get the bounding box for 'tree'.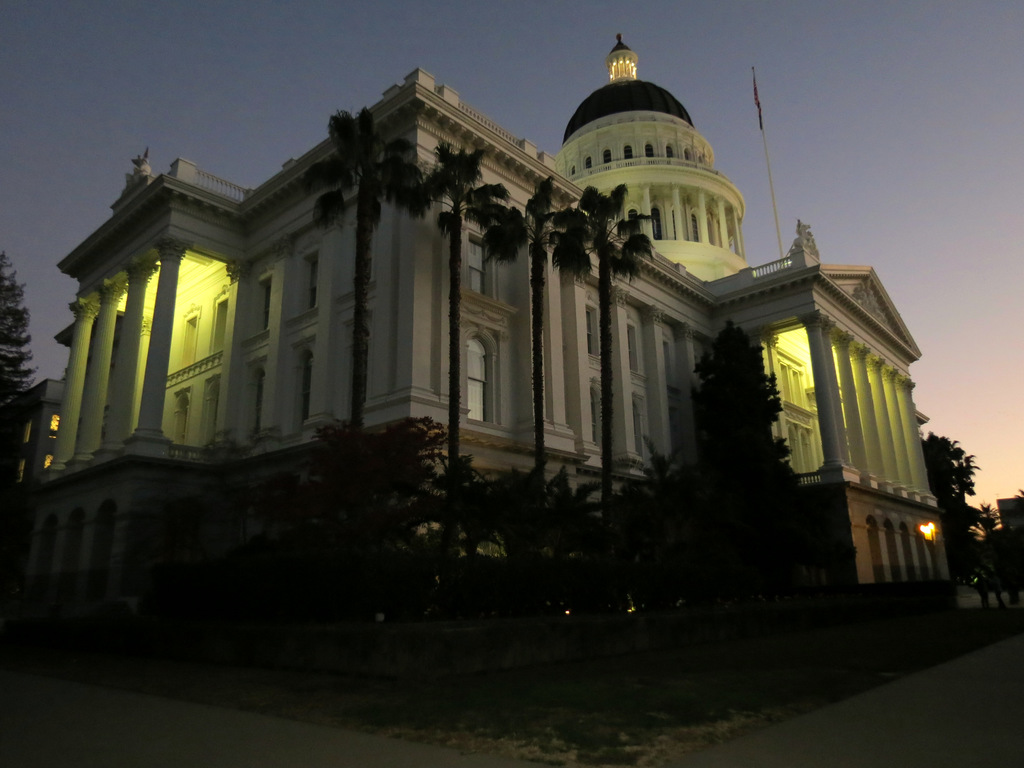
0/257/23/442.
